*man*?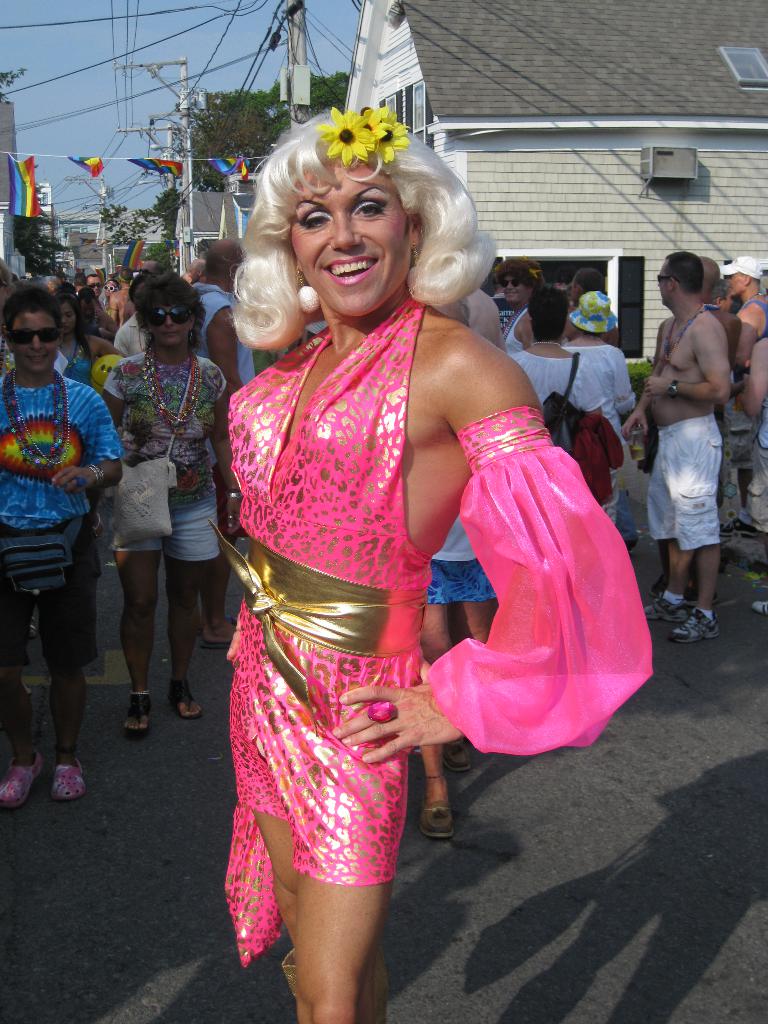
detection(718, 257, 767, 540)
